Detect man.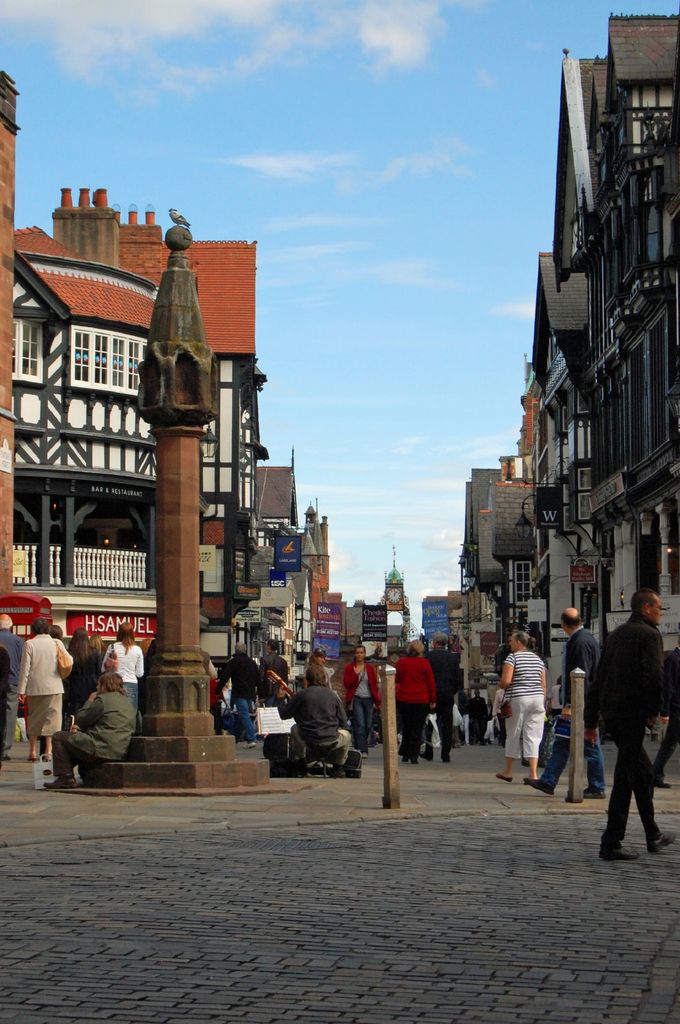
Detected at (x1=214, y1=640, x2=265, y2=743).
